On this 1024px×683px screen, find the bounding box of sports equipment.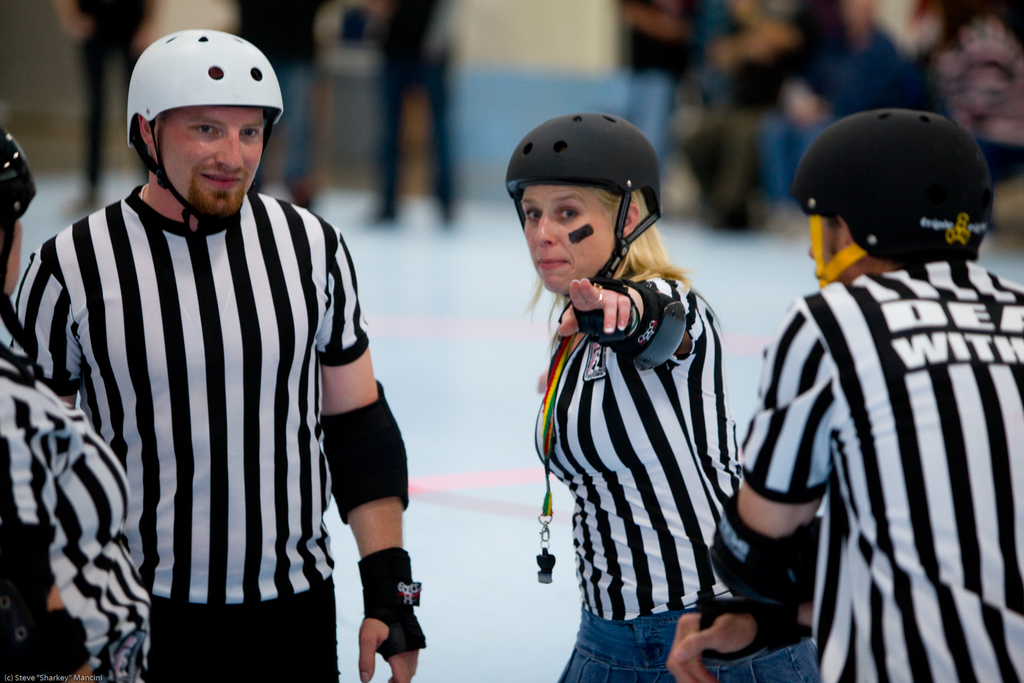
Bounding box: box(709, 488, 824, 610).
